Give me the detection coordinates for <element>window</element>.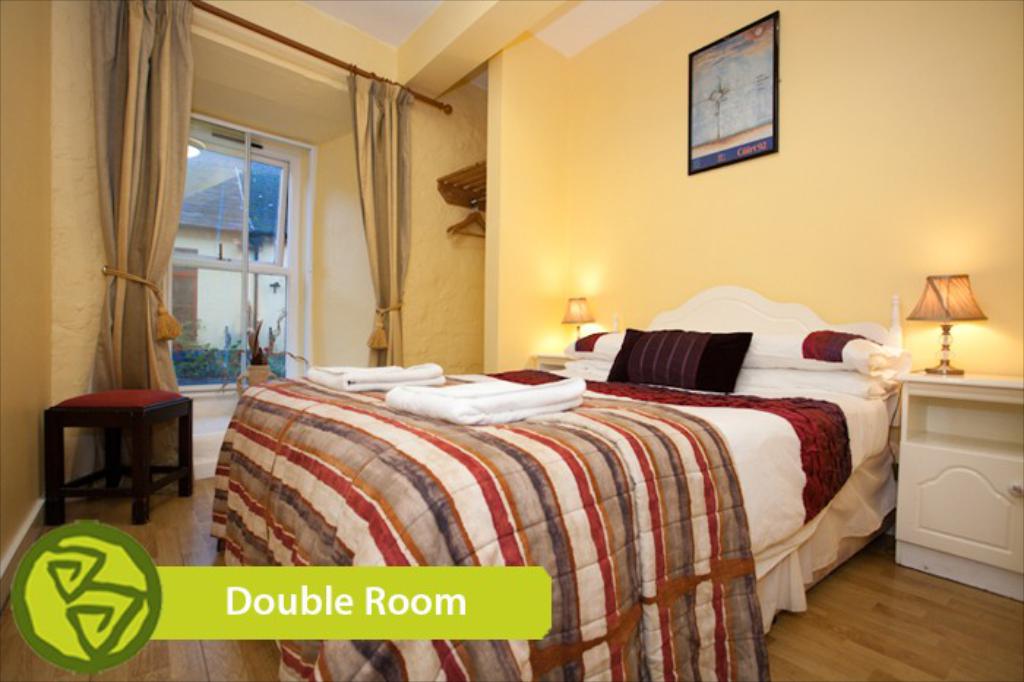
<bbox>165, 113, 312, 401</bbox>.
